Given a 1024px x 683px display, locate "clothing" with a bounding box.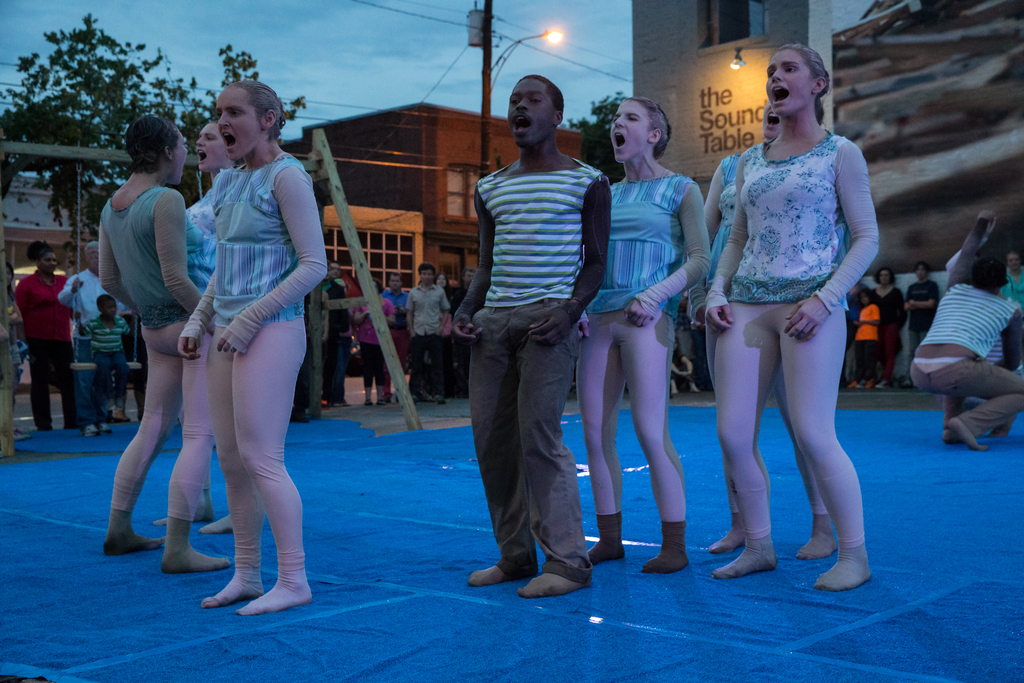
Located: x1=1000, y1=270, x2=1023, y2=324.
